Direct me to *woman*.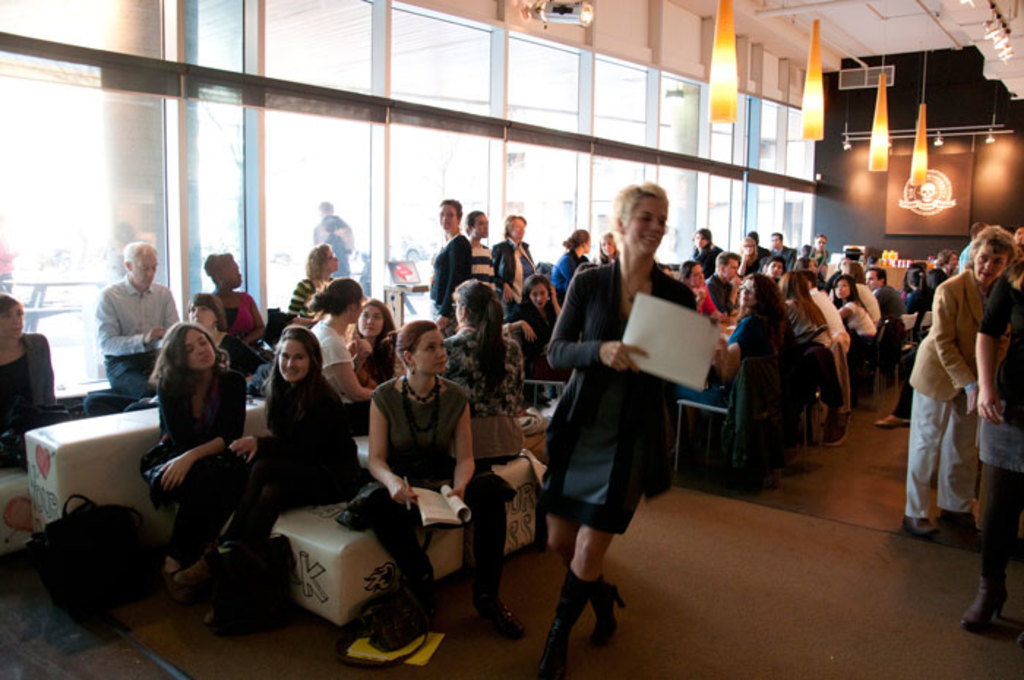
Direction: bbox(434, 278, 518, 475).
